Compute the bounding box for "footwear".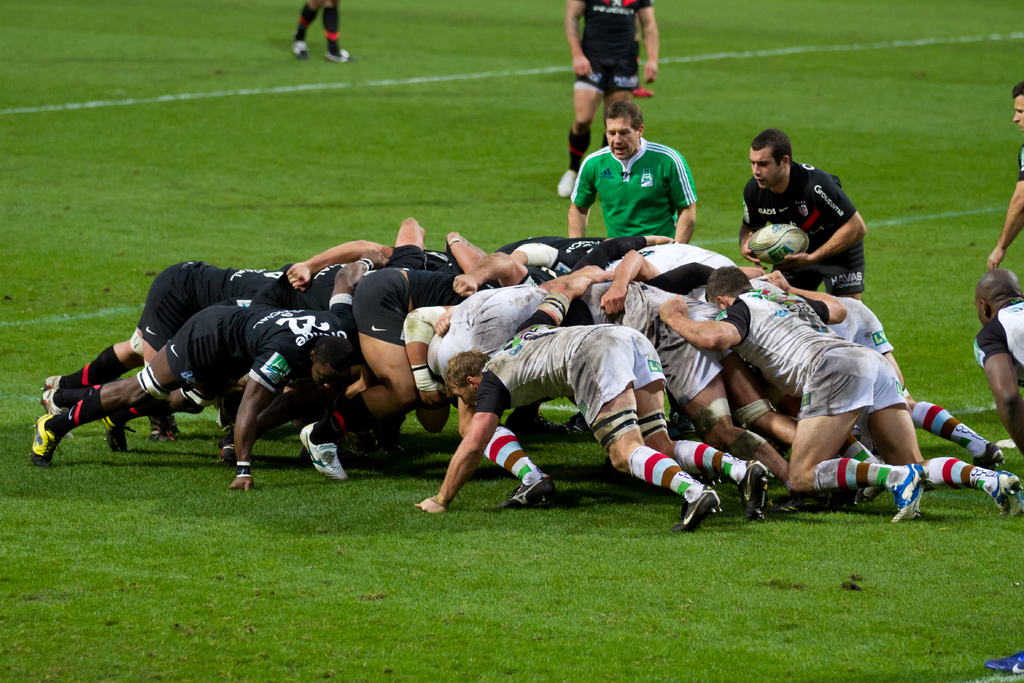
box=[967, 441, 1012, 477].
